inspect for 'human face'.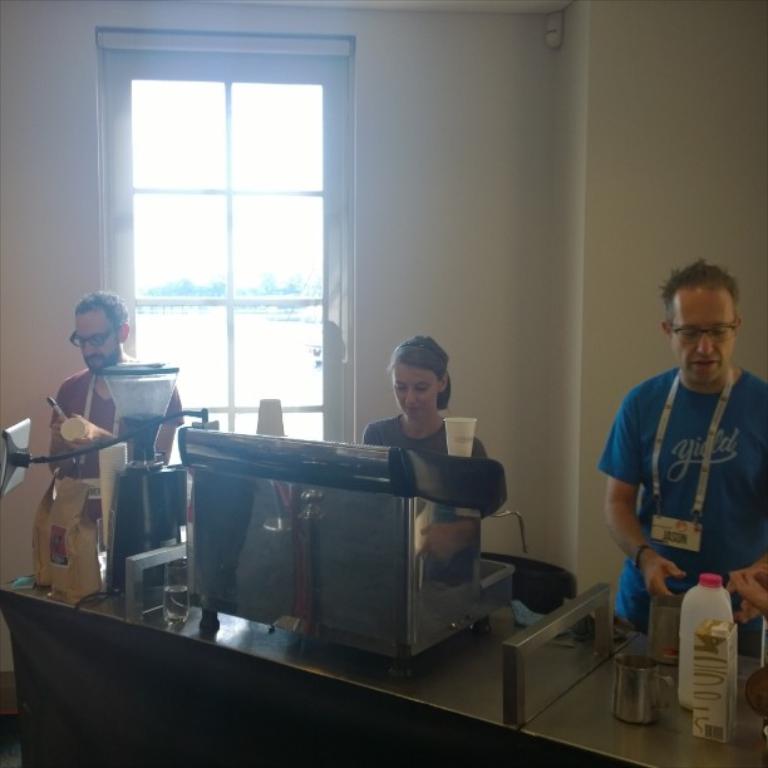
Inspection: rect(390, 363, 443, 427).
